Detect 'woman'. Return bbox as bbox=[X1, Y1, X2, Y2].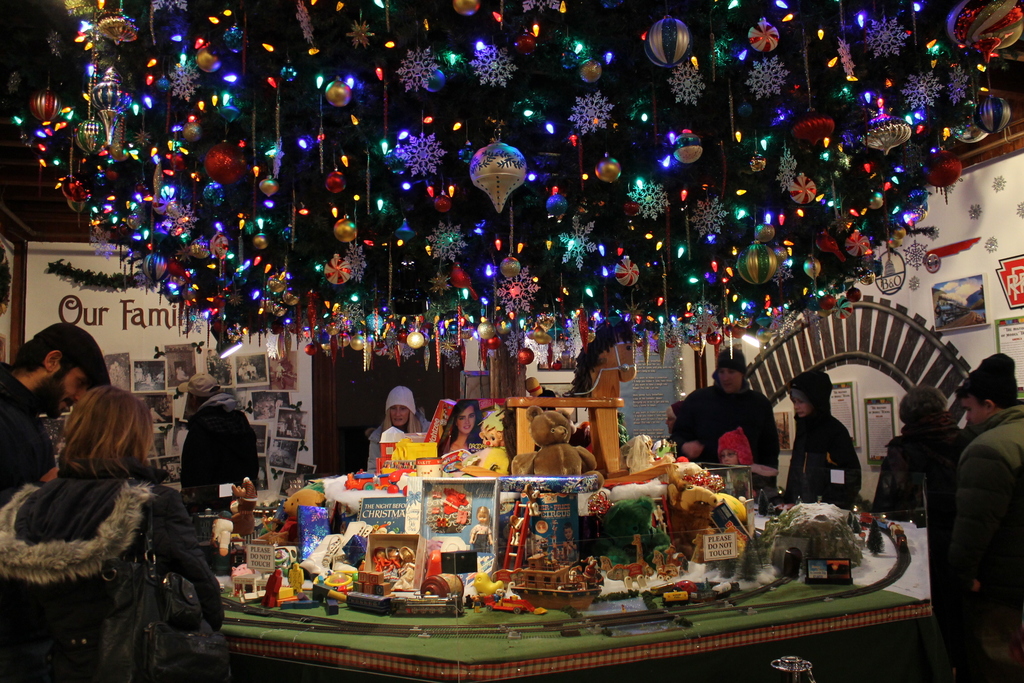
bbox=[365, 386, 426, 476].
